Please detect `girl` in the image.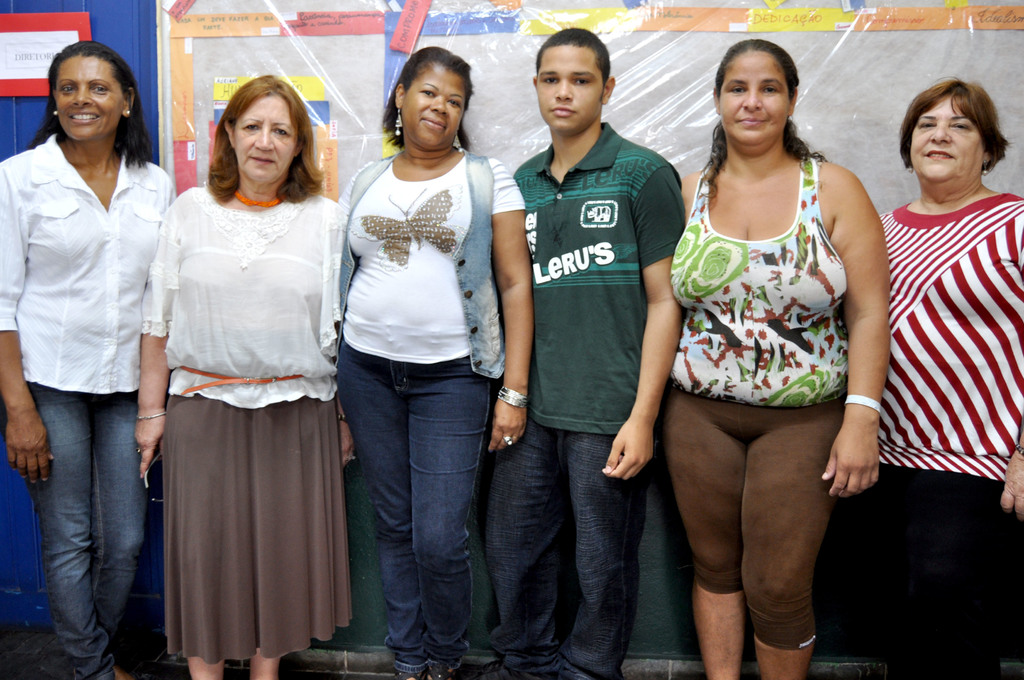
<bbox>659, 39, 892, 679</bbox>.
